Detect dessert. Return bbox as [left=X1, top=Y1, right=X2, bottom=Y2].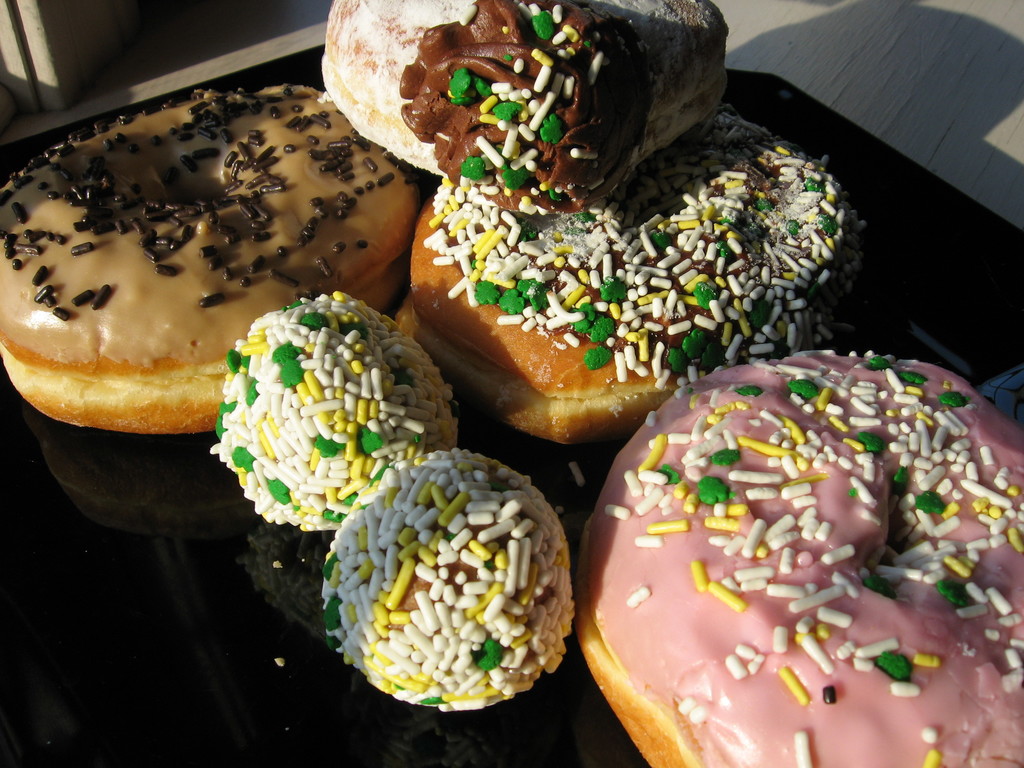
[left=580, top=349, right=1023, bottom=762].
